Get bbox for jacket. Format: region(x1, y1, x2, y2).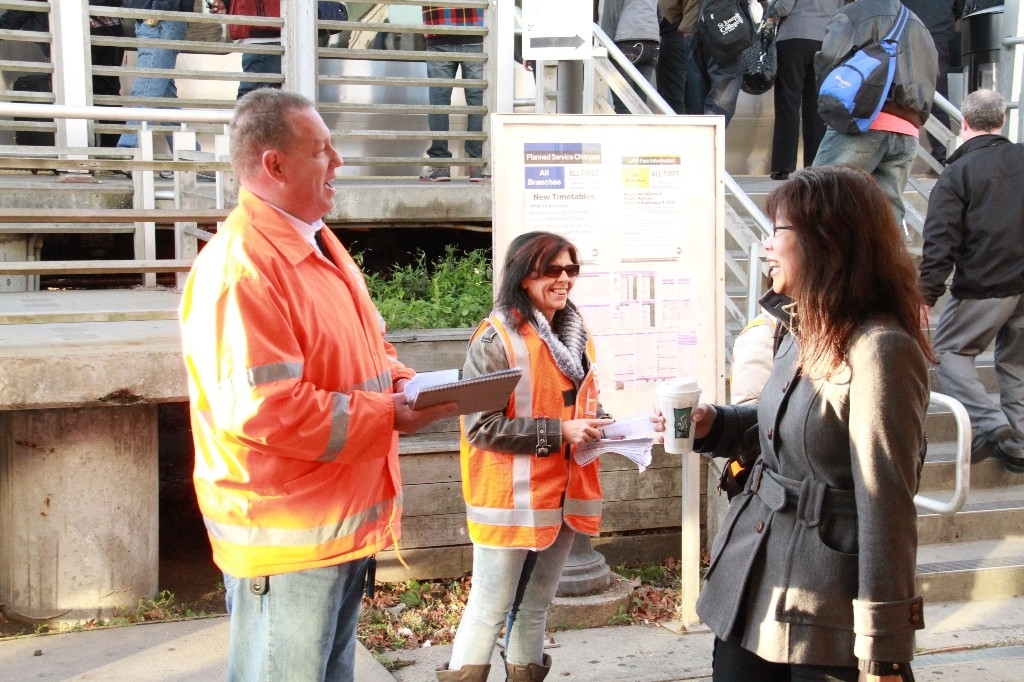
region(918, 136, 1023, 302).
